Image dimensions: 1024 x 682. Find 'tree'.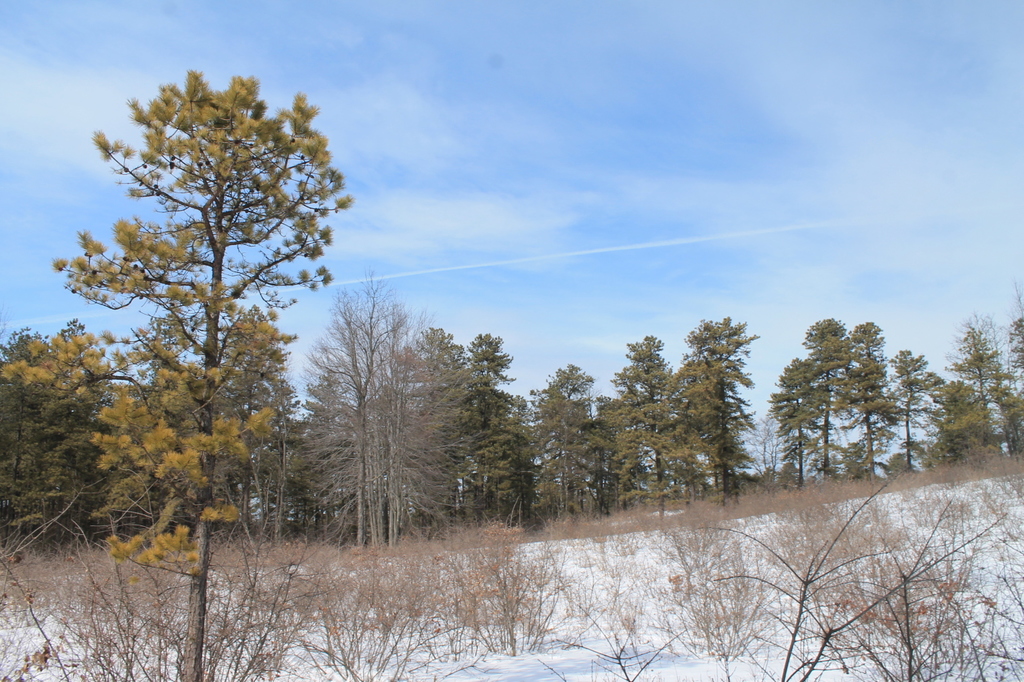
bbox=[3, 56, 361, 681].
